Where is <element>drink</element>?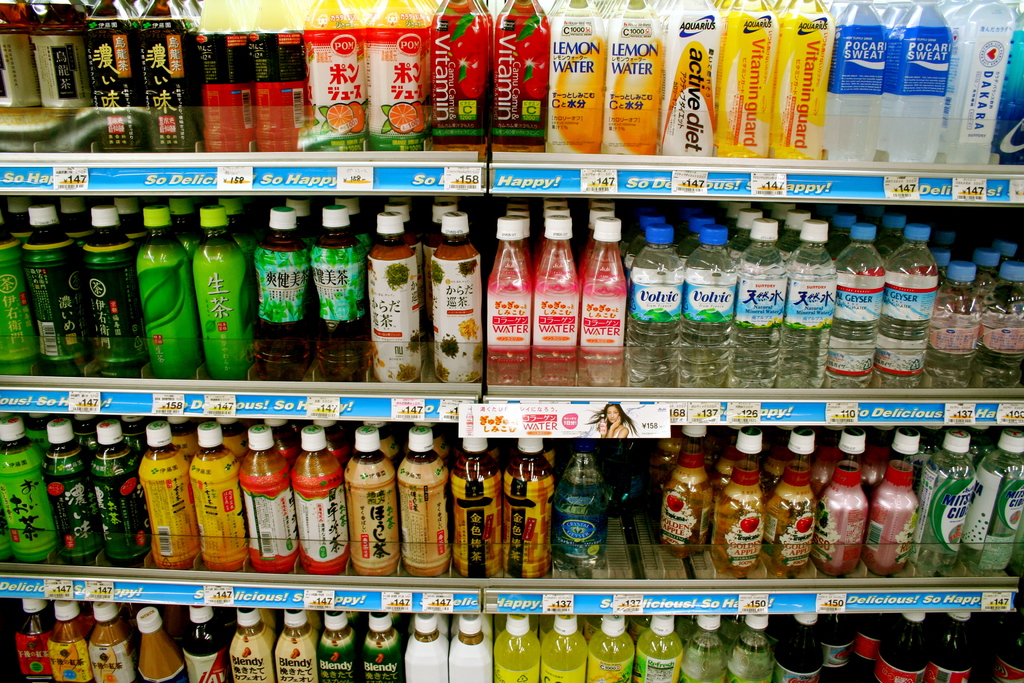
bbox=[139, 421, 206, 568].
